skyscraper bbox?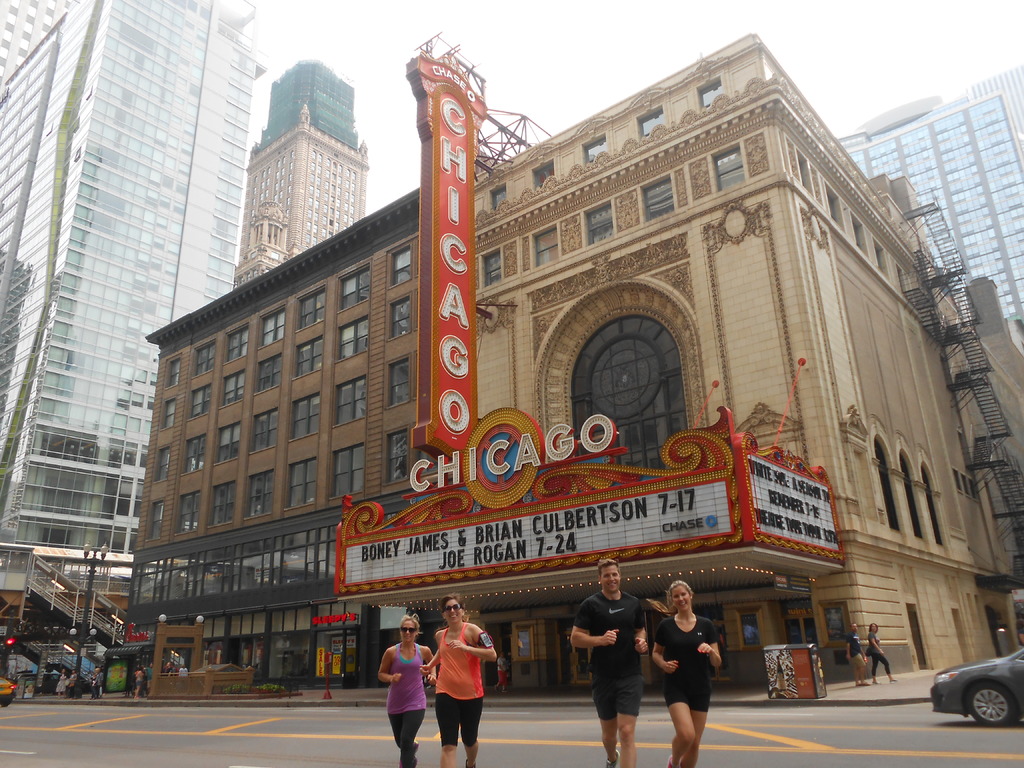
box(6, 3, 256, 600)
